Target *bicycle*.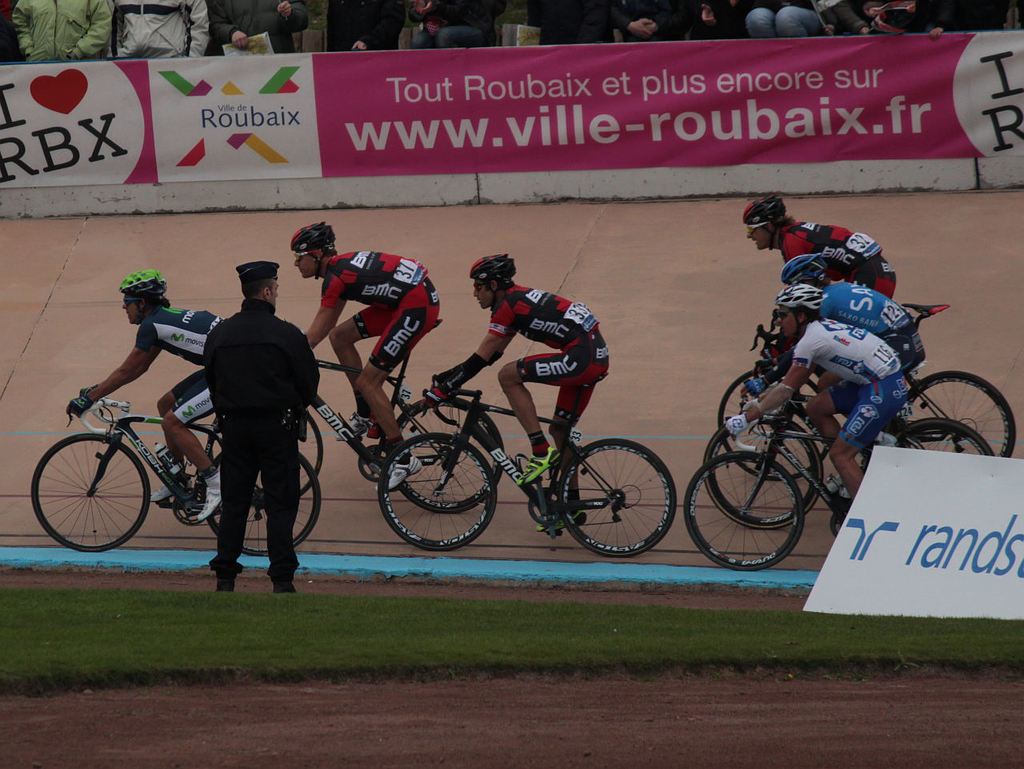
Target region: [left=681, top=408, right=914, bottom=574].
